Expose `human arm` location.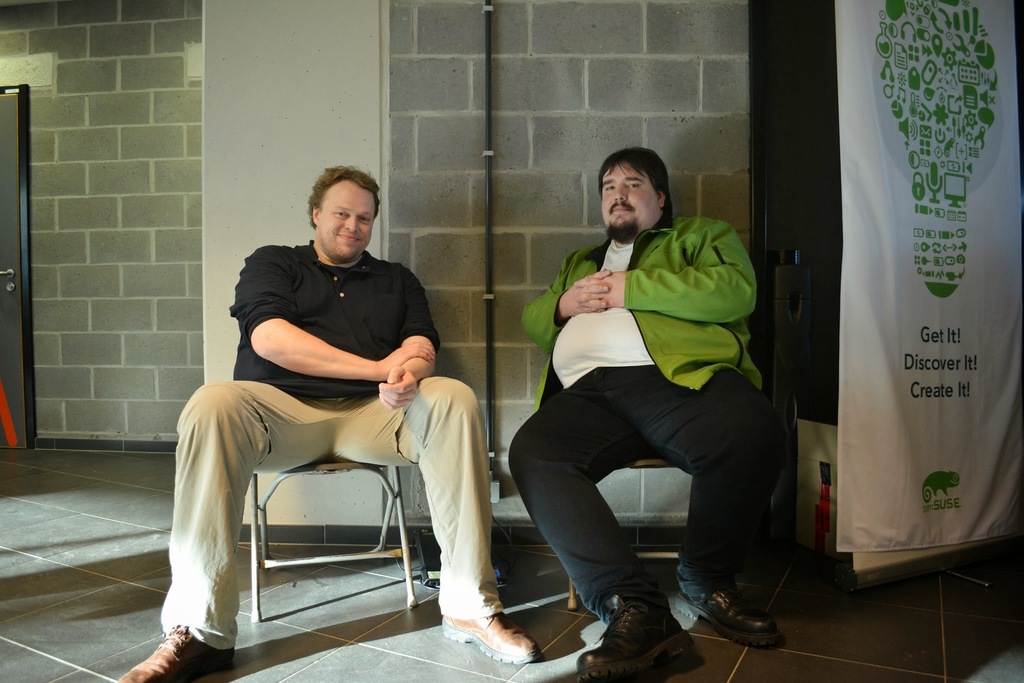
Exposed at BBox(520, 248, 612, 355).
